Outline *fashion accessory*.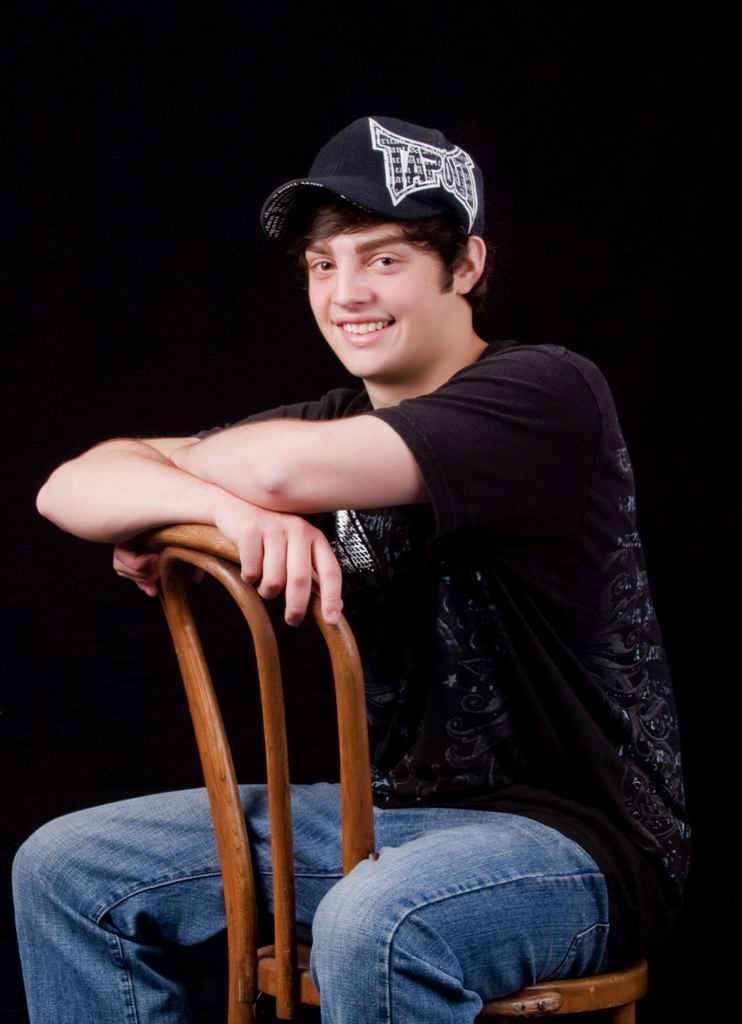
Outline: (267, 110, 493, 243).
